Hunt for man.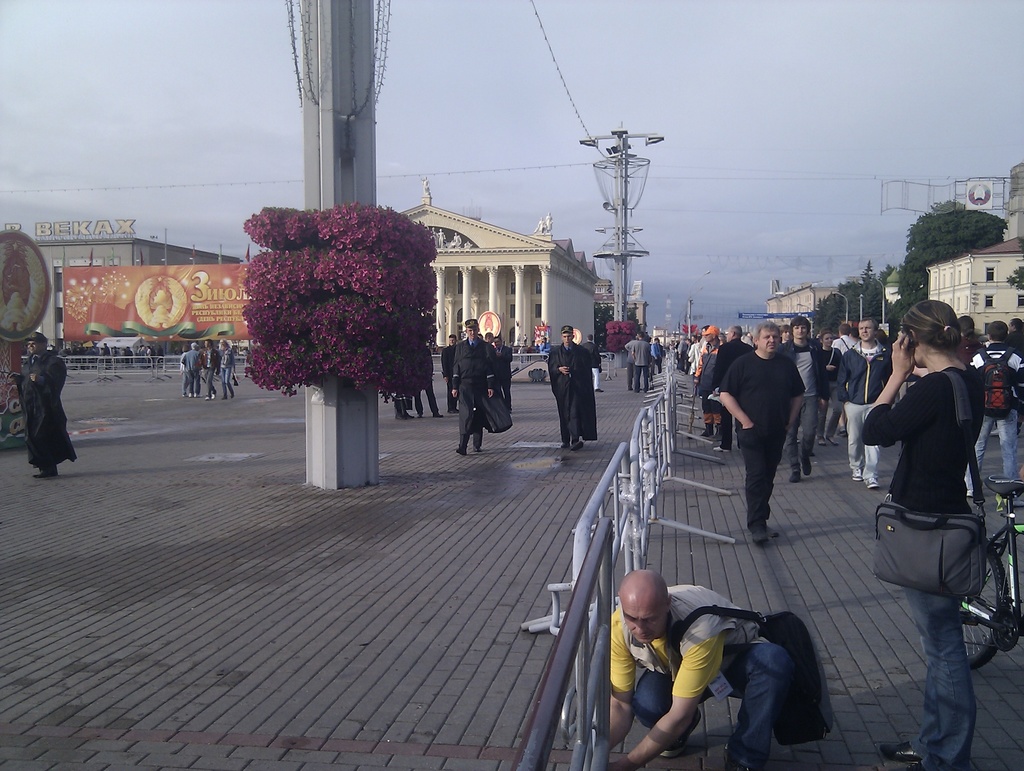
Hunted down at bbox(13, 331, 79, 482).
